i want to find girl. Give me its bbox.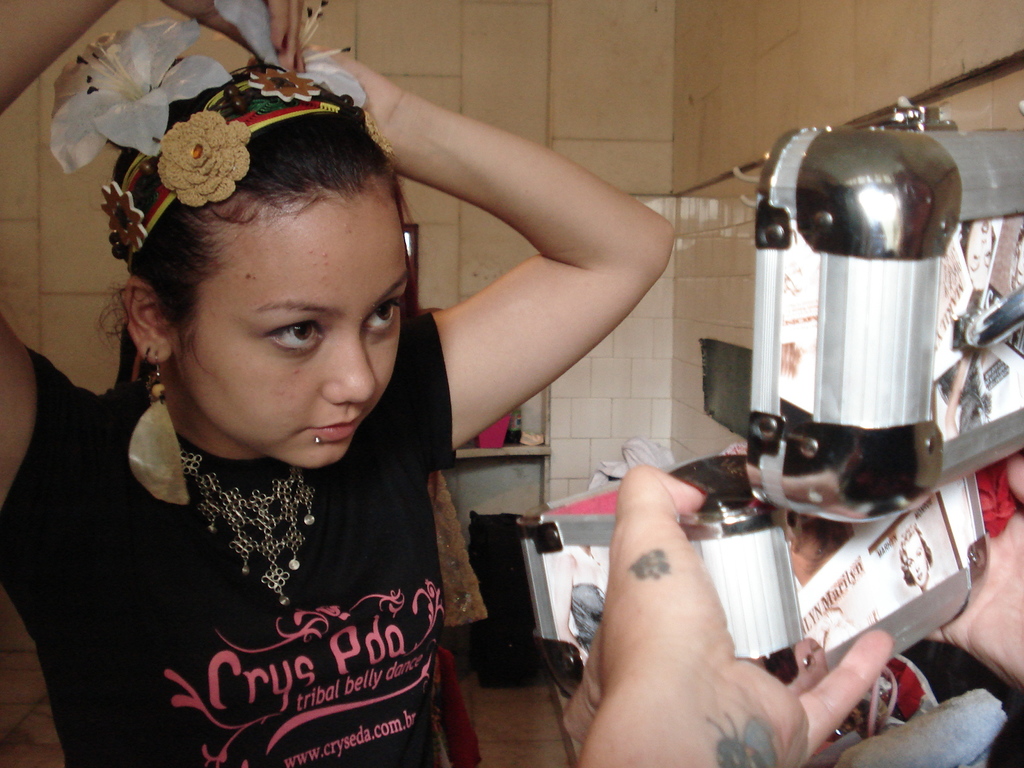
[x1=0, y1=3, x2=678, y2=767].
